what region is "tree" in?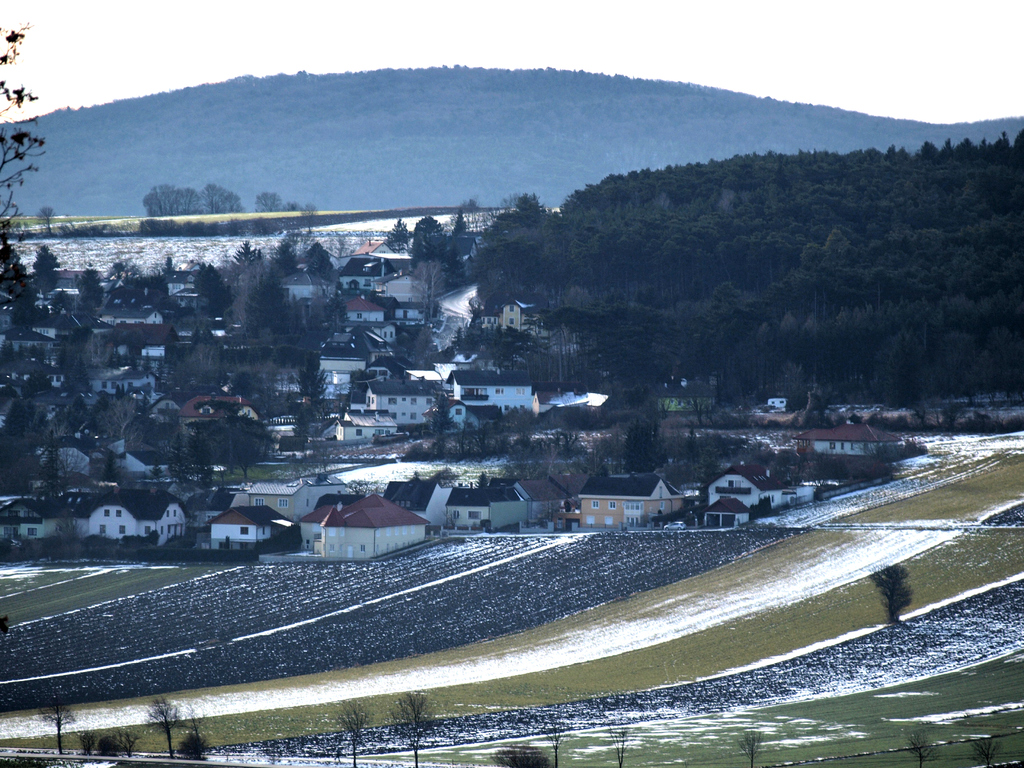
box(324, 294, 353, 322).
